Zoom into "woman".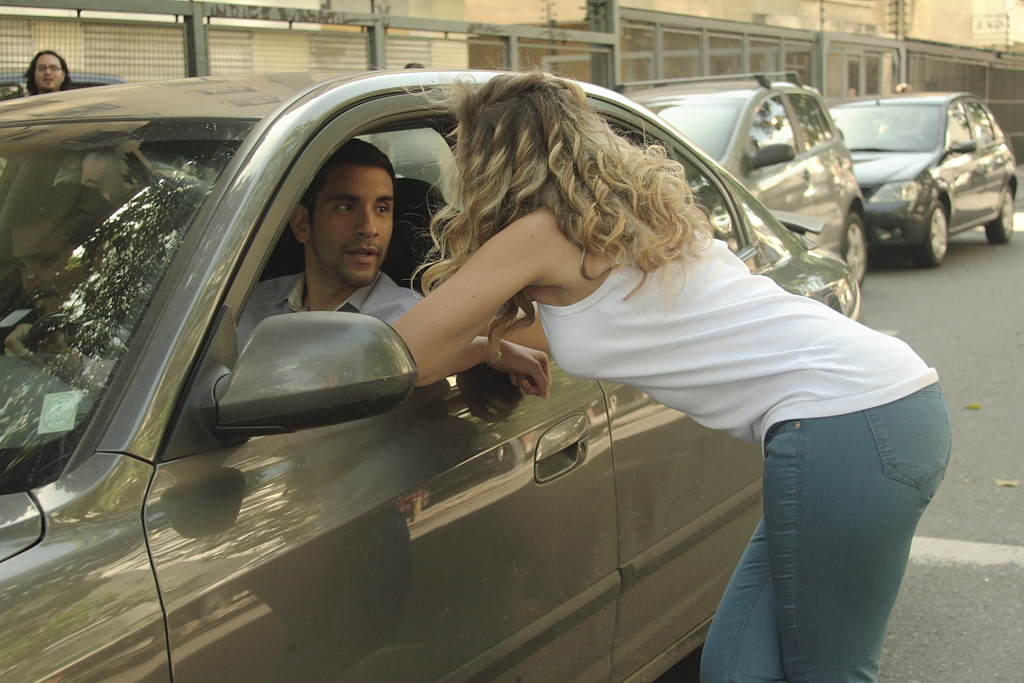
Zoom target: rect(388, 55, 954, 682).
